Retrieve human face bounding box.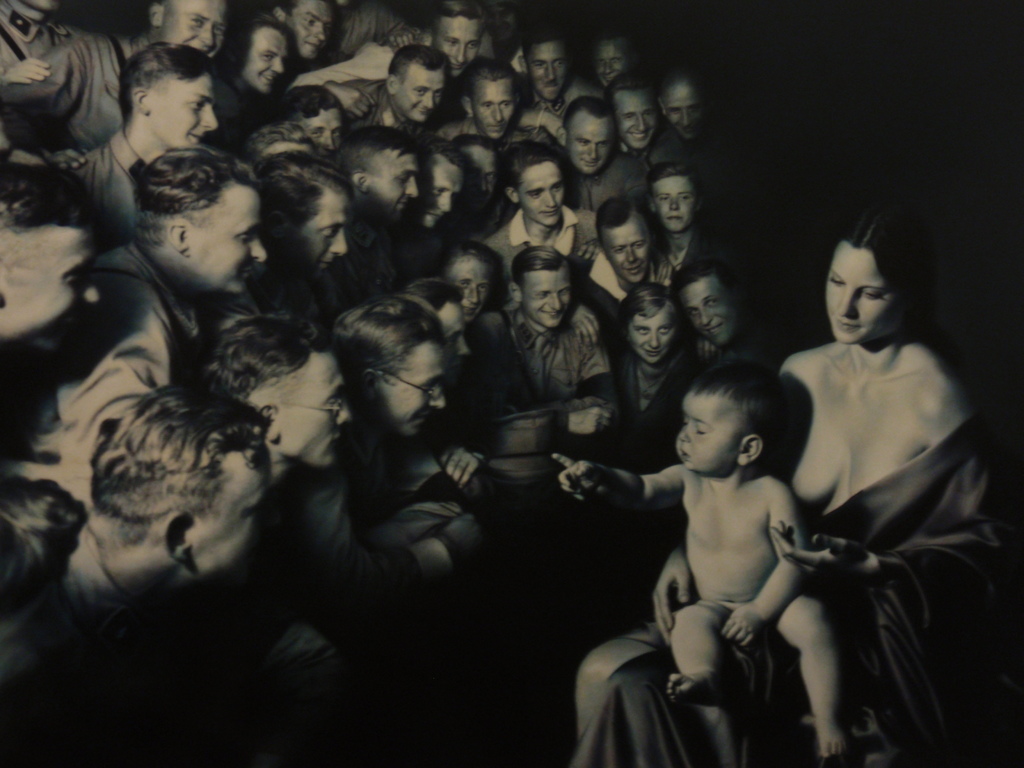
Bounding box: bbox=[828, 250, 886, 343].
